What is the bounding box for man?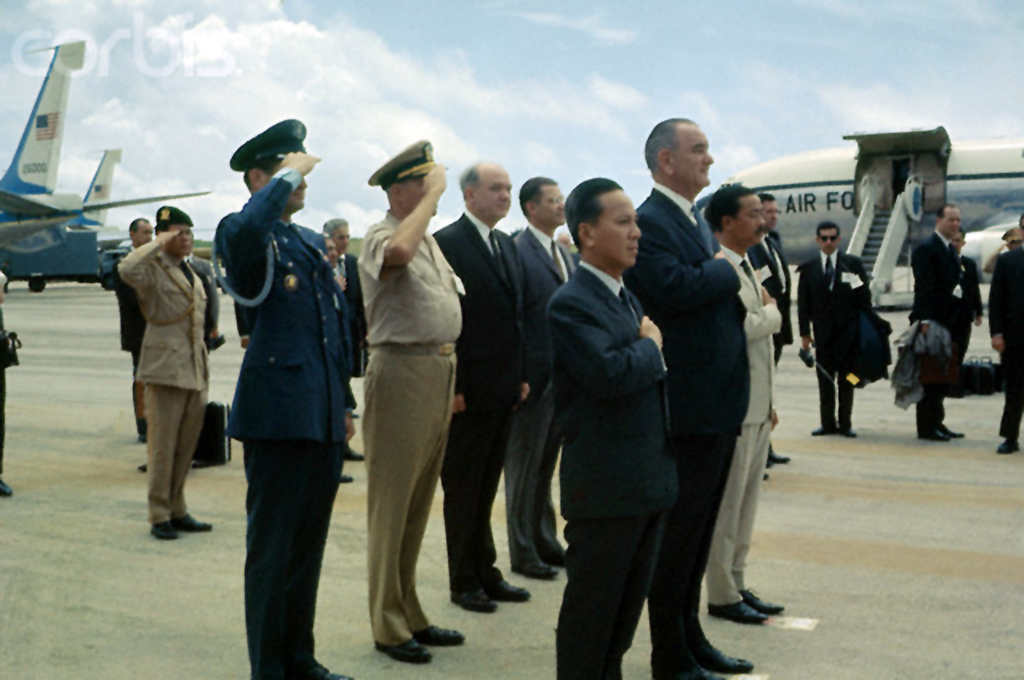
bbox(786, 224, 893, 456).
